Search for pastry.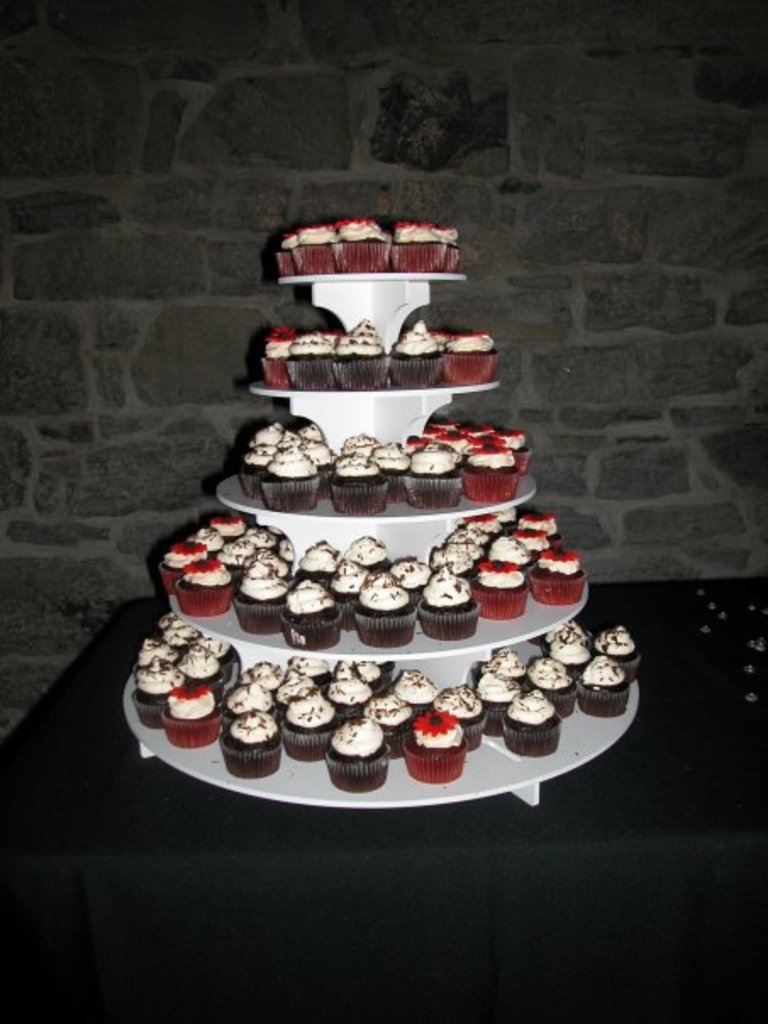
Found at bbox=(297, 227, 341, 273).
